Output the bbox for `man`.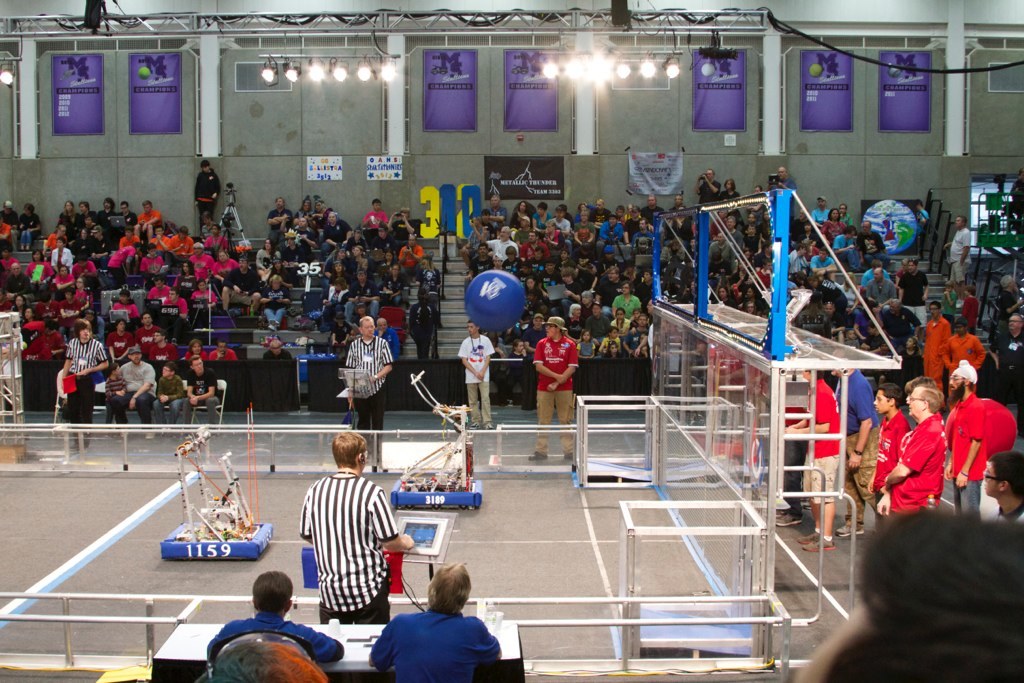
crop(874, 385, 947, 525).
